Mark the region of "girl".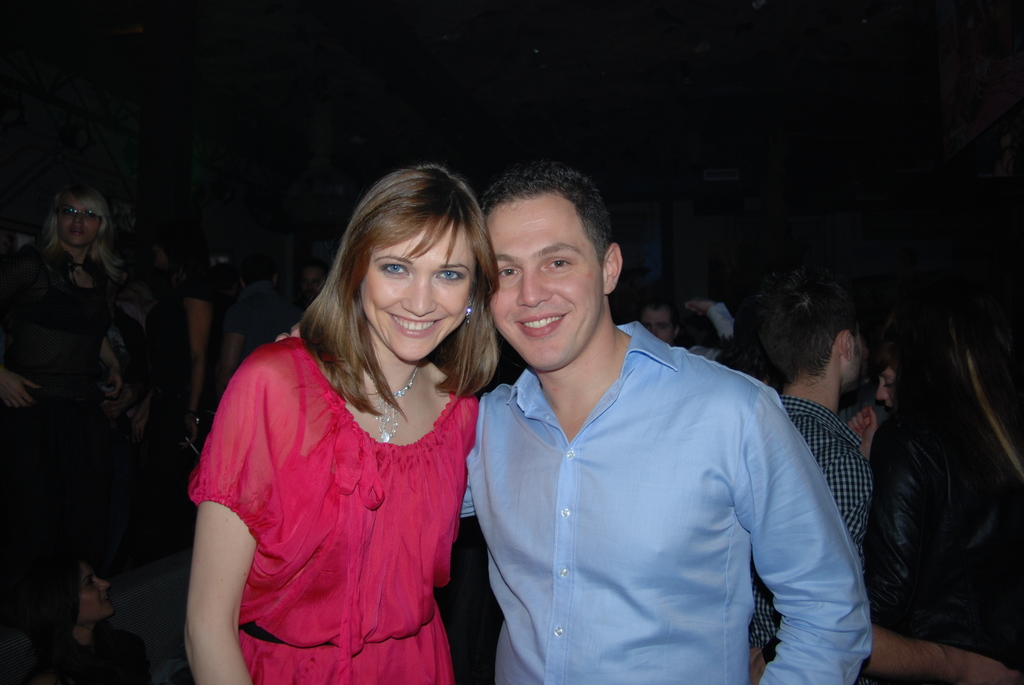
Region: 0, 182, 149, 430.
